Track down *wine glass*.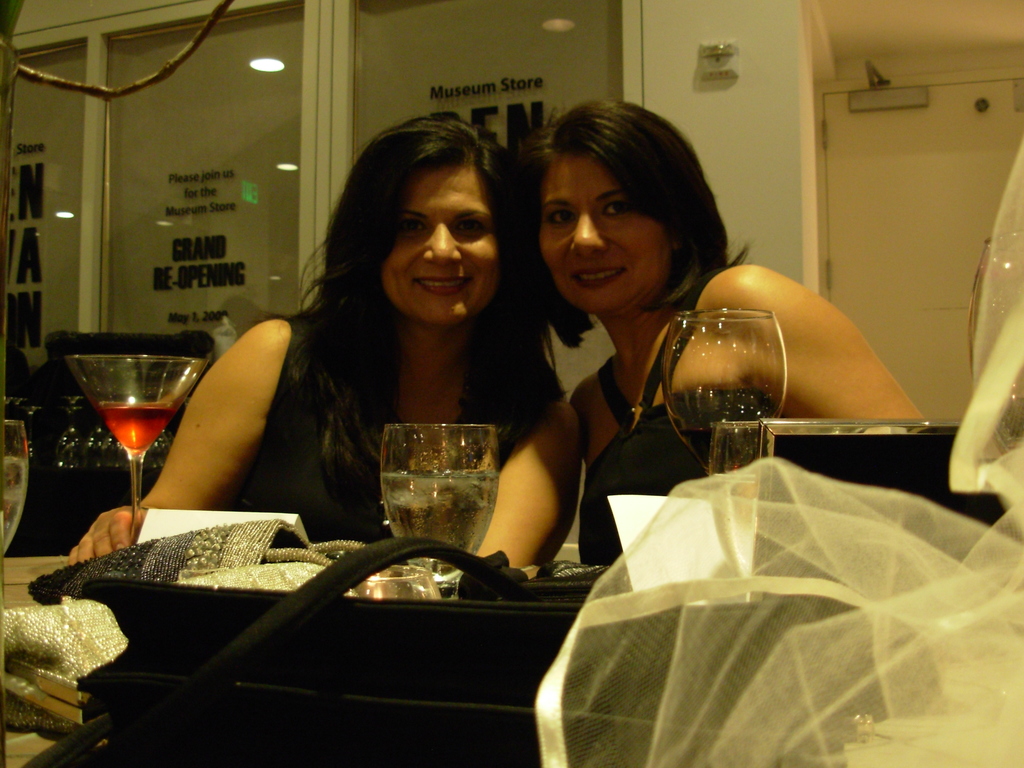
Tracked to Rect(63, 353, 209, 540).
